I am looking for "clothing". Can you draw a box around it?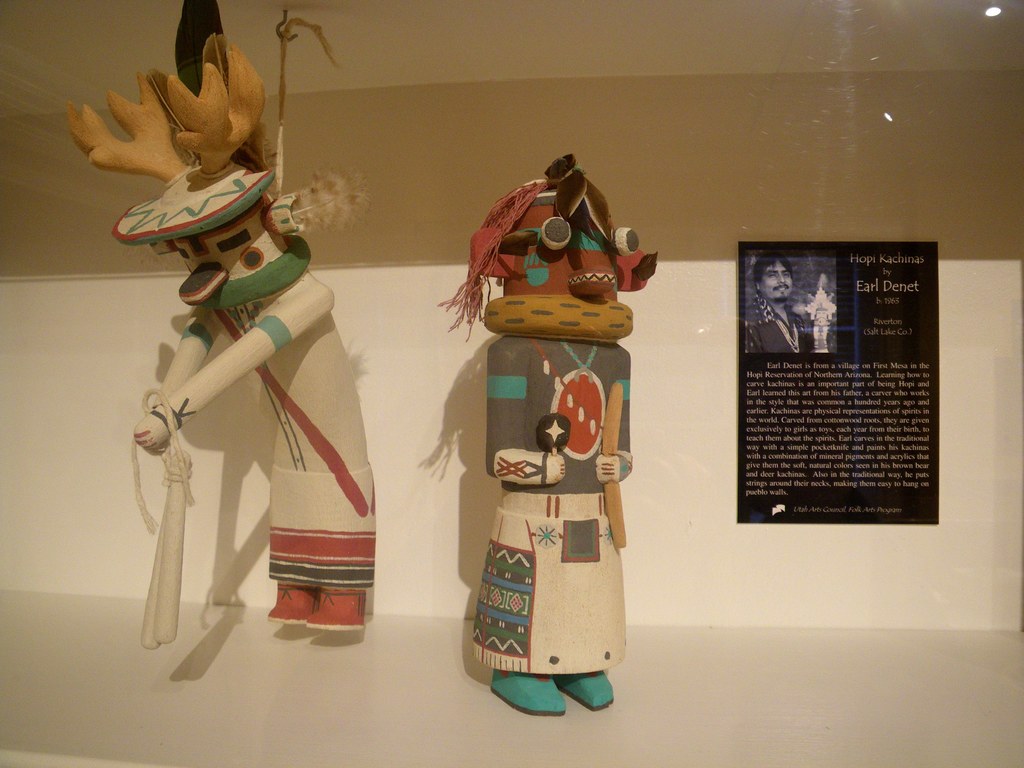
Sure, the bounding box is Rect(470, 335, 635, 676).
